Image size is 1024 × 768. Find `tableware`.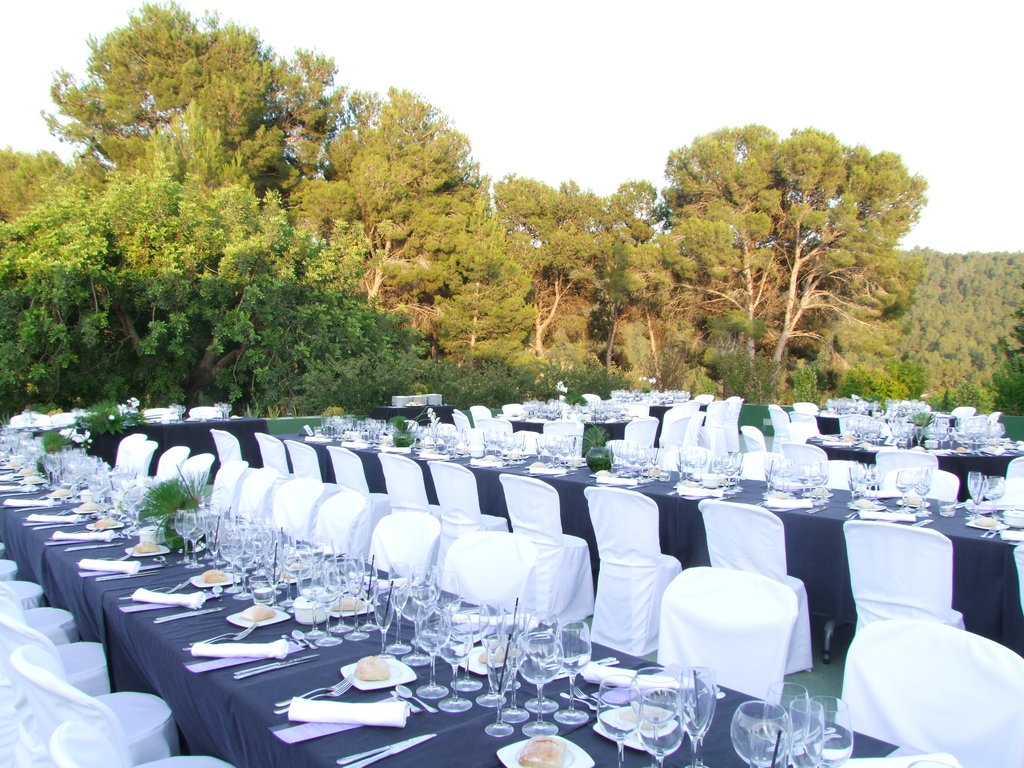
120 582 192 601.
